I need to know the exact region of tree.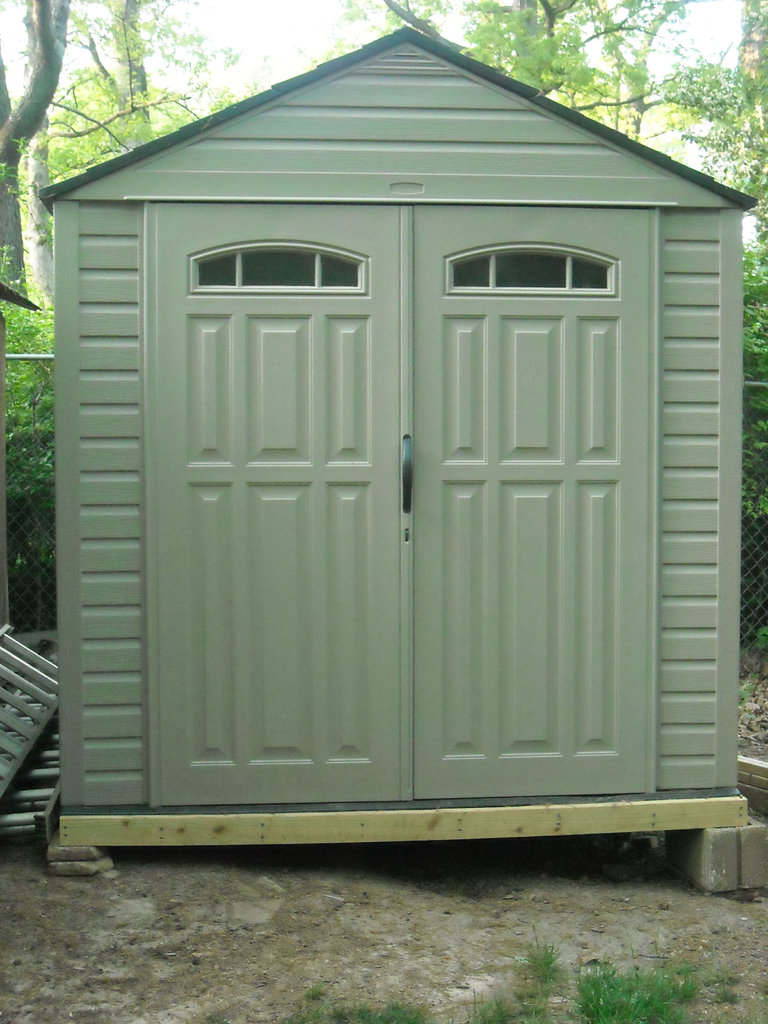
Region: bbox(0, 0, 72, 308).
